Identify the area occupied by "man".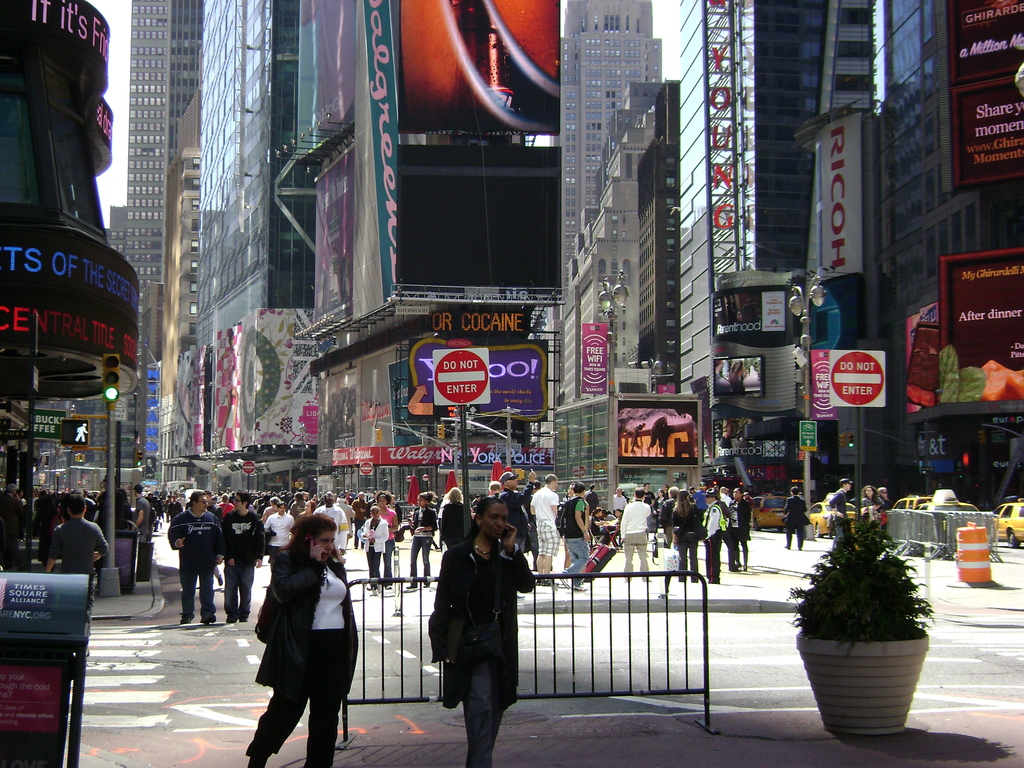
Area: bbox=[645, 415, 668, 451].
